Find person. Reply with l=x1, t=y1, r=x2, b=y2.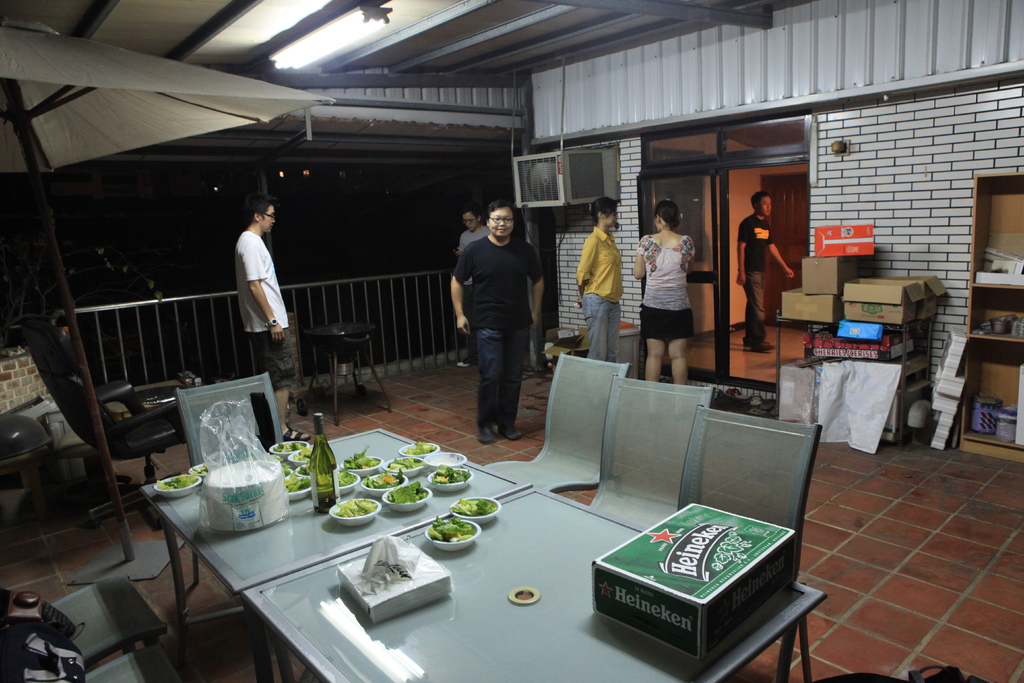
l=460, t=209, r=495, b=270.
